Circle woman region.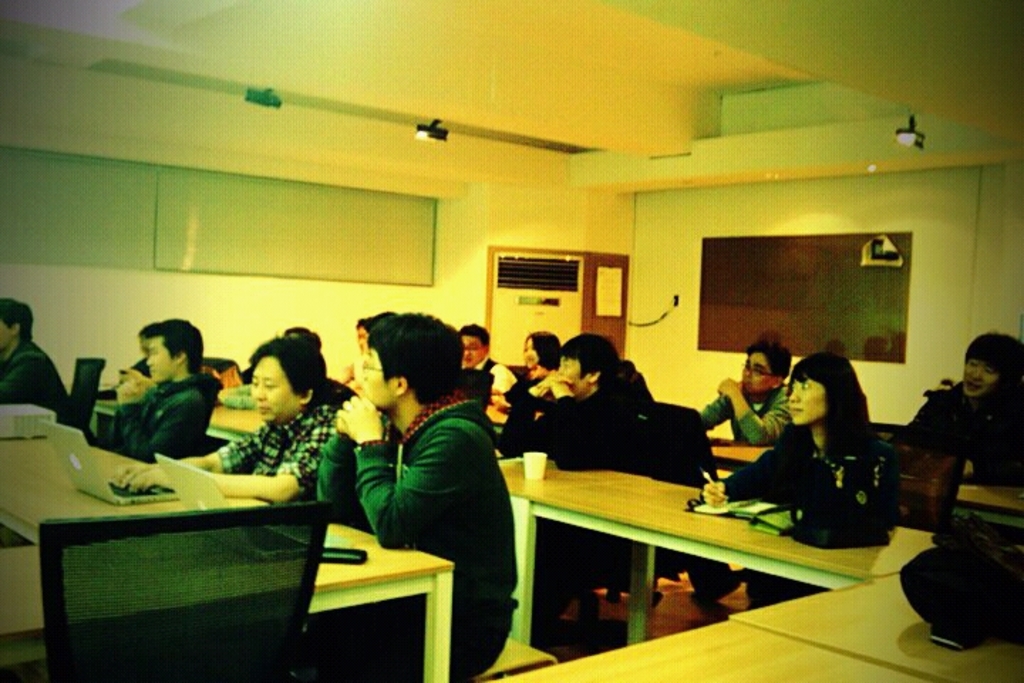
Region: locate(509, 327, 573, 398).
